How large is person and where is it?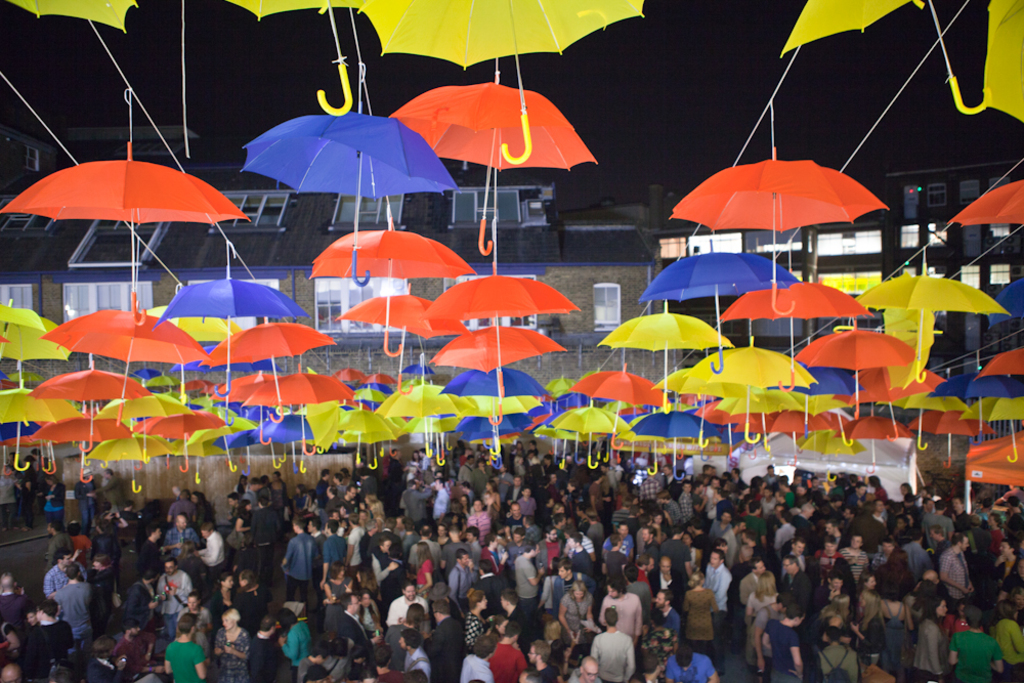
Bounding box: select_region(54, 566, 93, 682).
